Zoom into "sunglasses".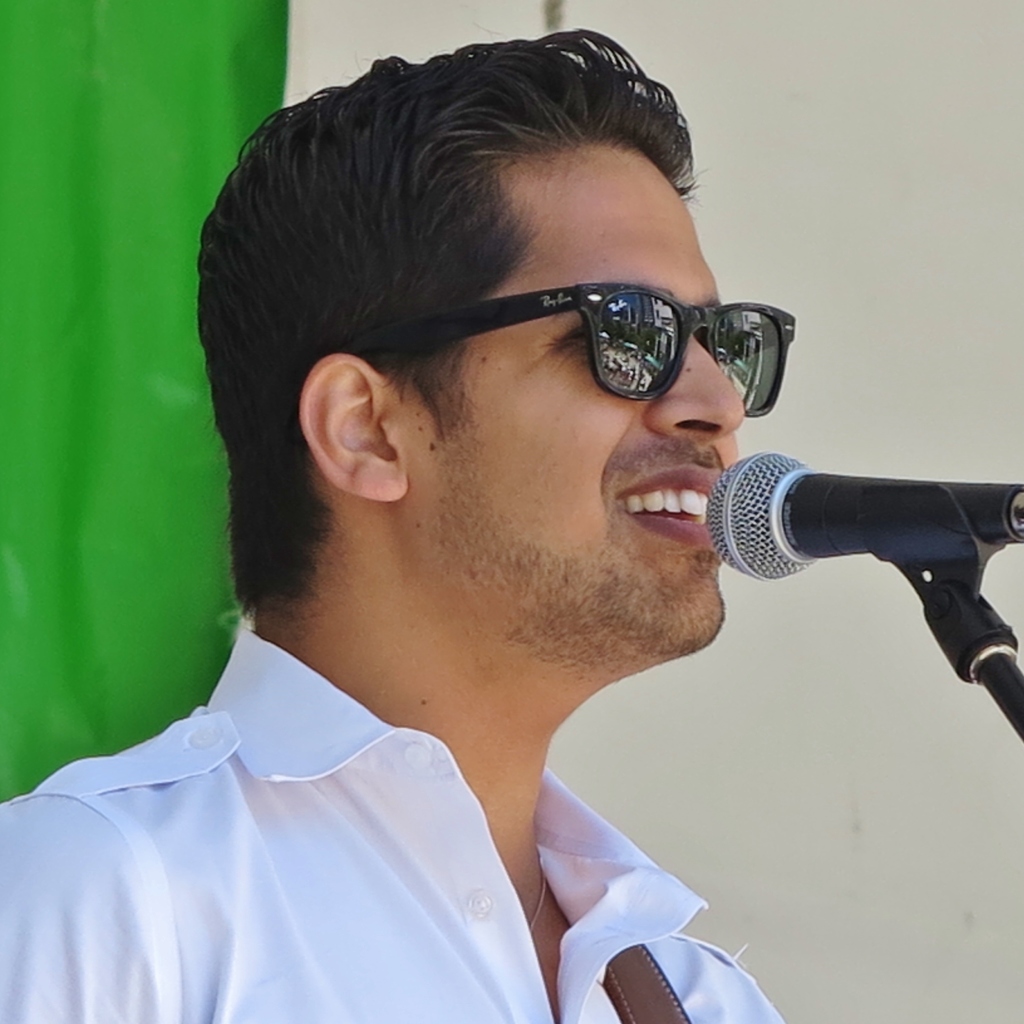
Zoom target: Rect(331, 279, 800, 419).
